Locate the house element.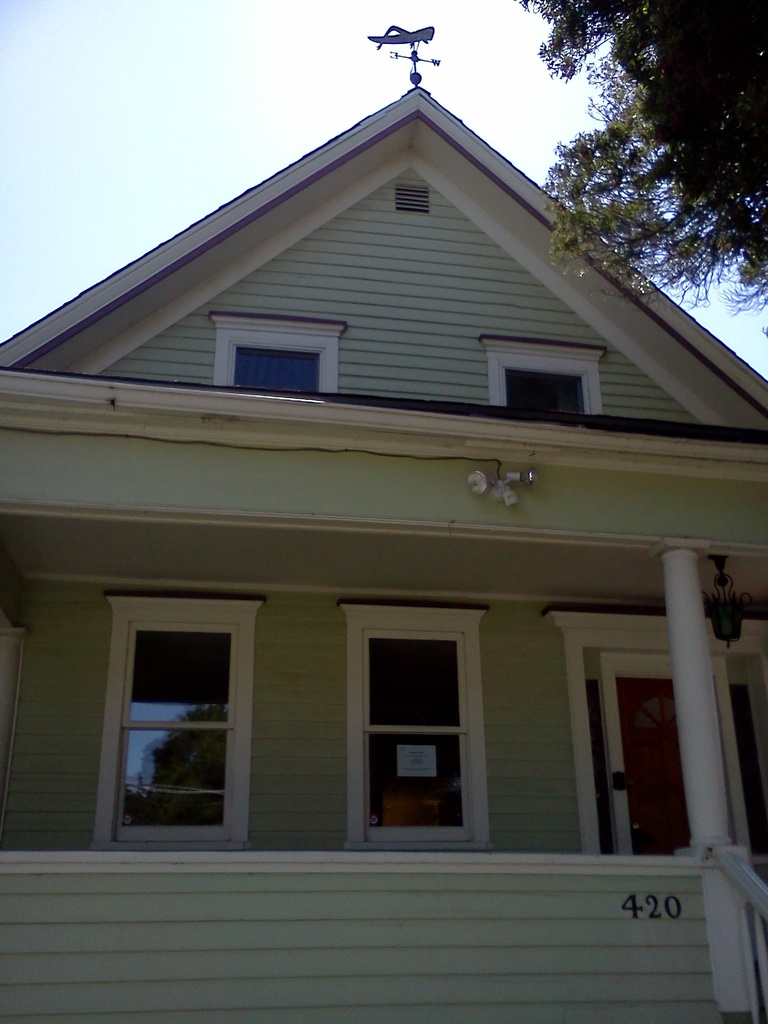
Element bbox: bbox(38, 31, 732, 948).
